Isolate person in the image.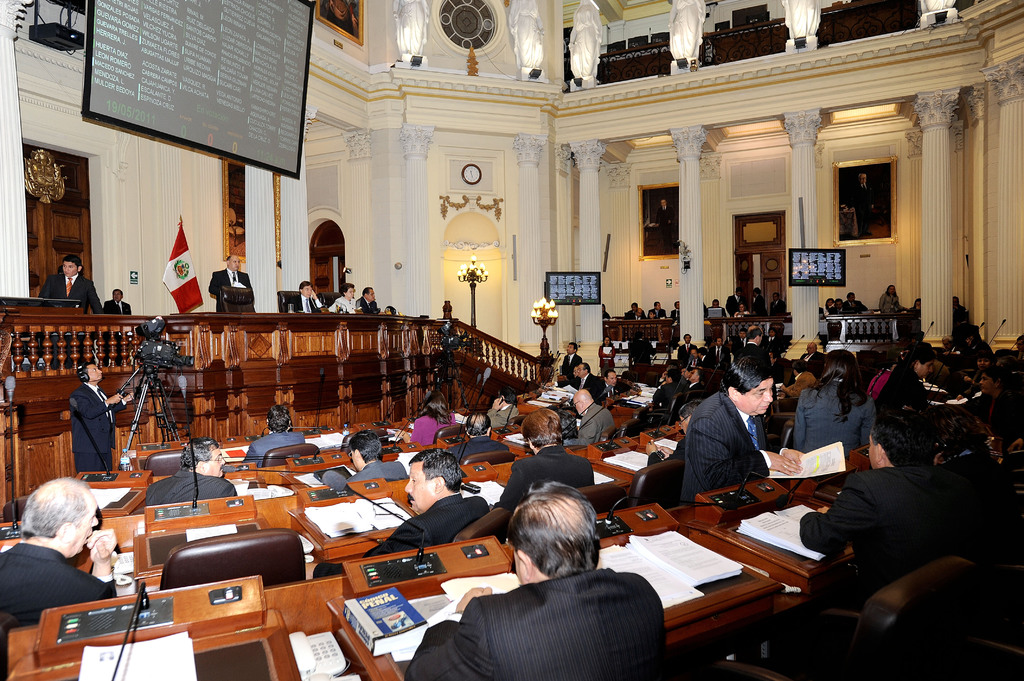
Isolated region: x1=1016, y1=337, x2=1023, y2=364.
